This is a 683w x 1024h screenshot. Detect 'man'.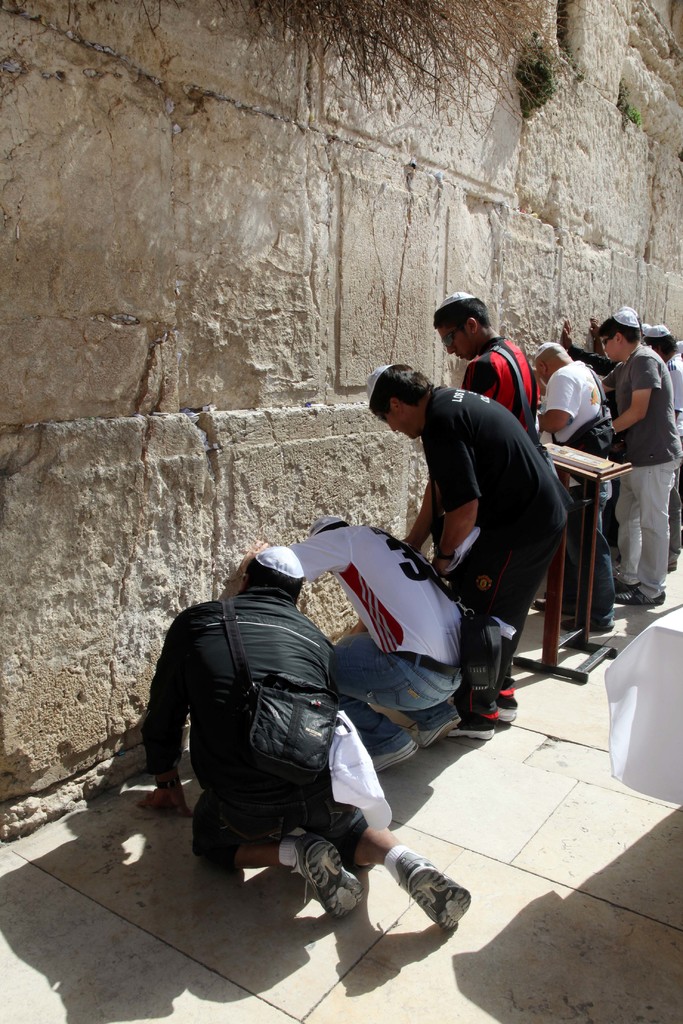
crop(583, 311, 667, 607).
